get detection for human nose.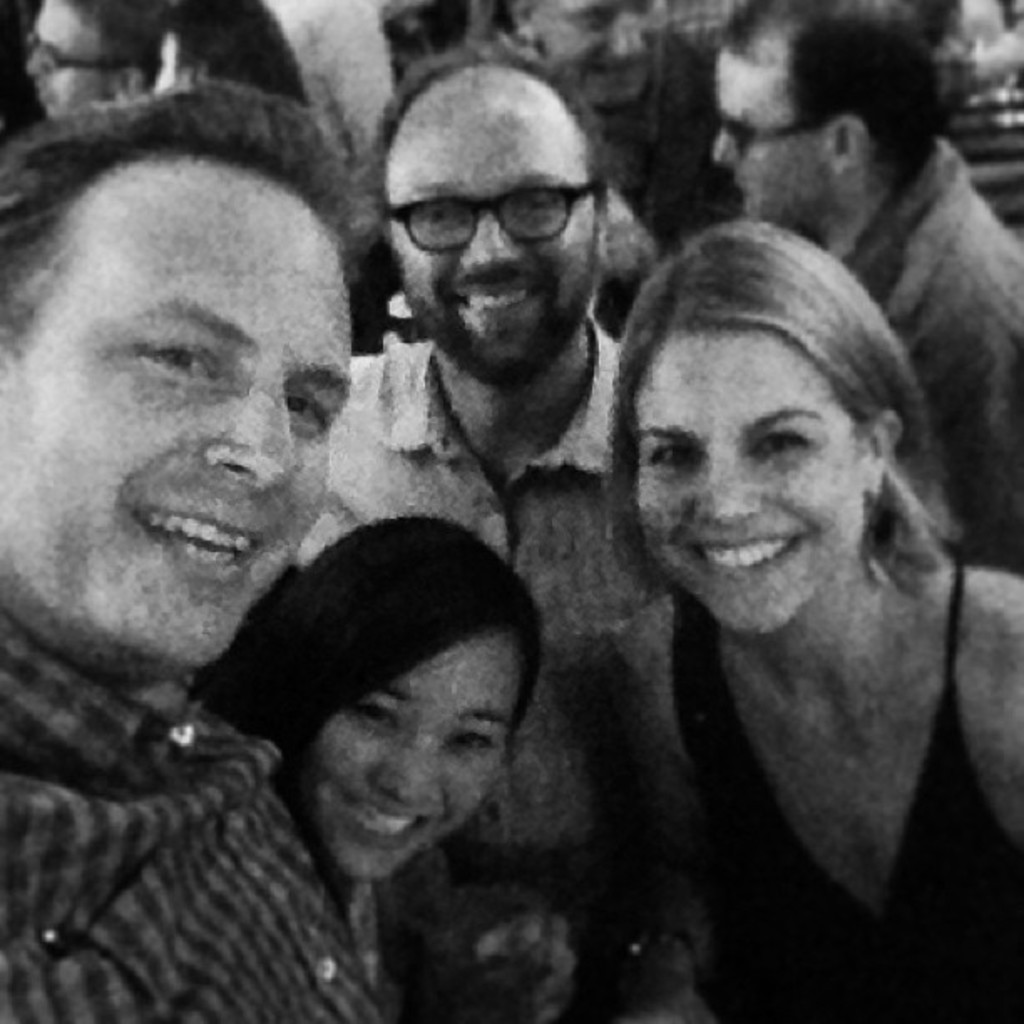
Detection: 457, 218, 520, 259.
